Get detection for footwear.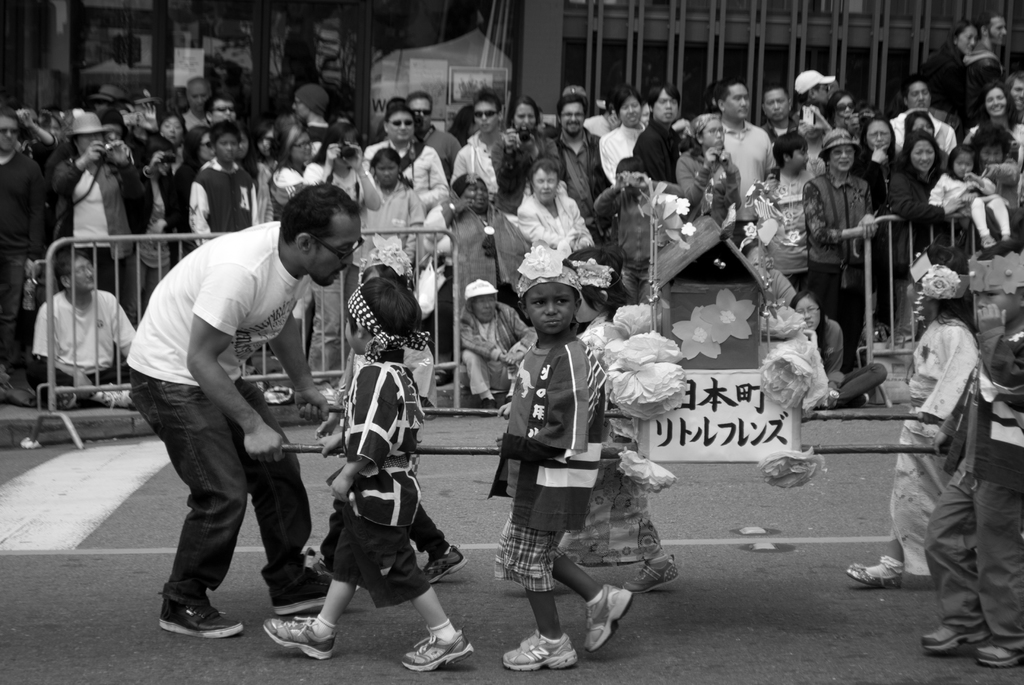
Detection: pyautogui.locateOnScreen(481, 398, 497, 419).
